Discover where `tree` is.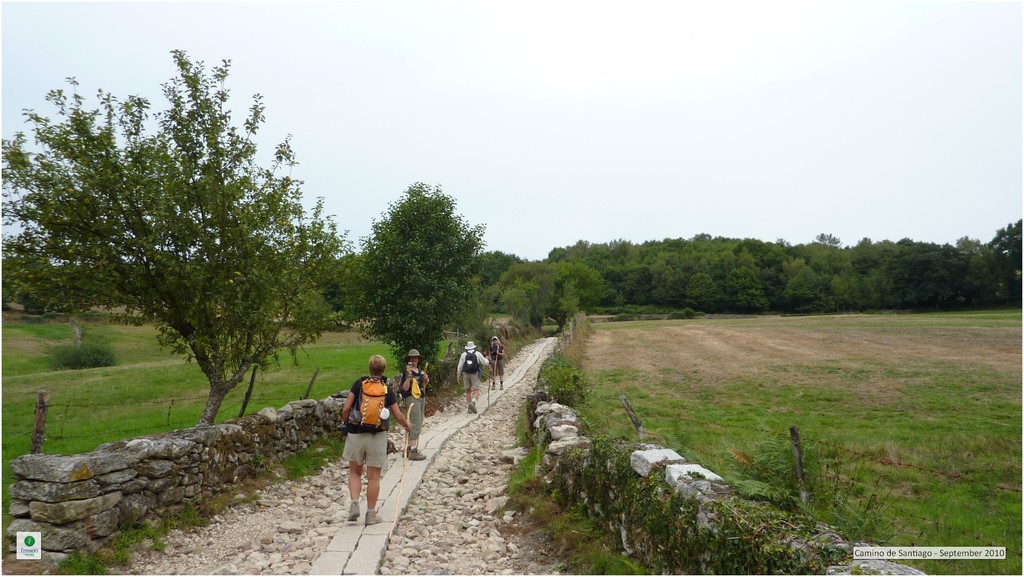
Discovered at pyautogui.locateOnScreen(328, 171, 489, 373).
